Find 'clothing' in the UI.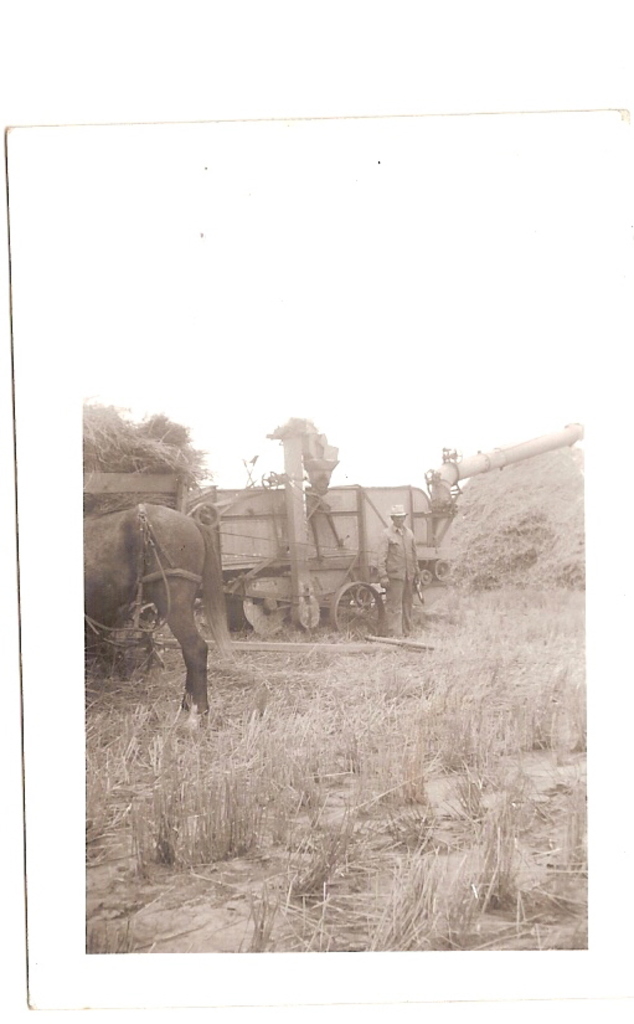
UI element at left=177, top=494, right=232, bottom=604.
